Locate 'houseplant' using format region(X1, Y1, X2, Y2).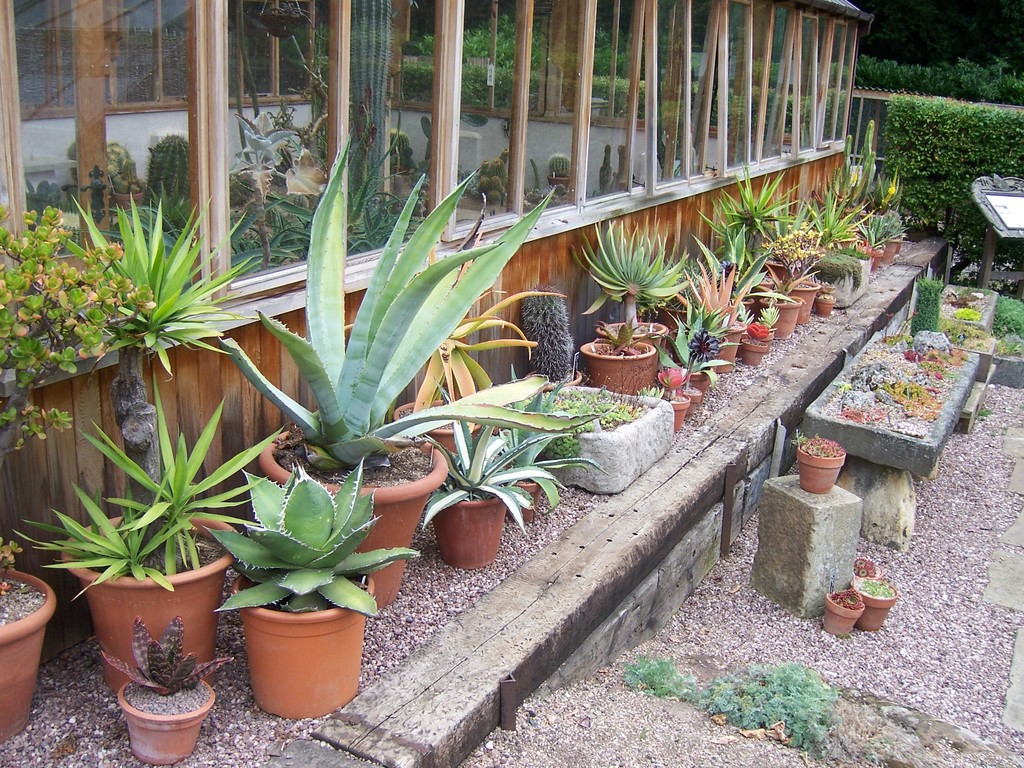
region(514, 263, 591, 388).
